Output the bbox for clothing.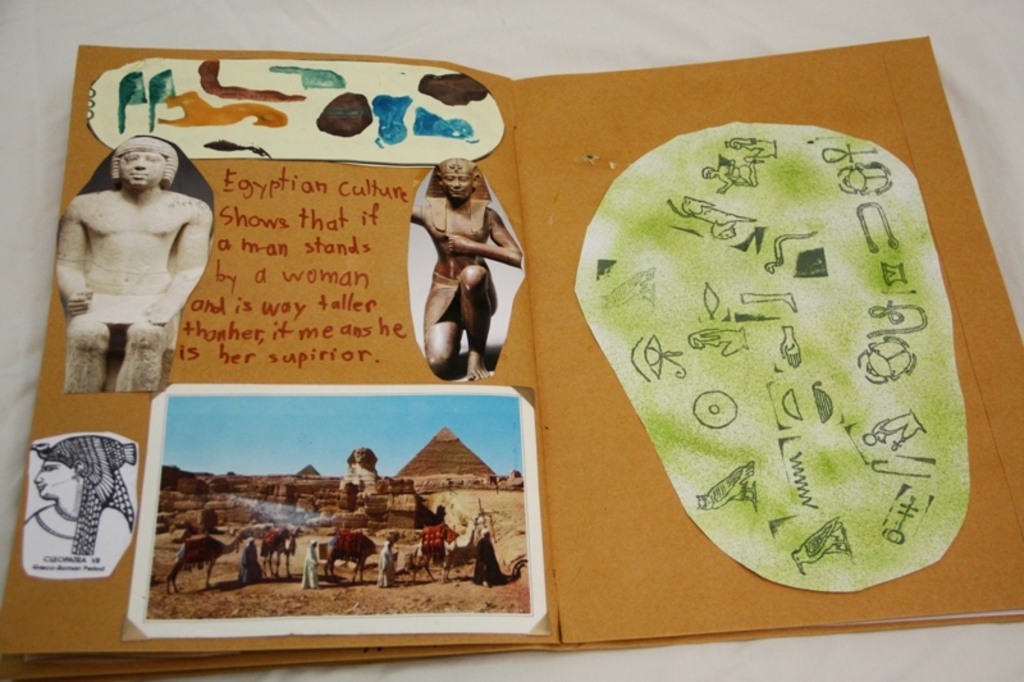
bbox(415, 264, 512, 334).
